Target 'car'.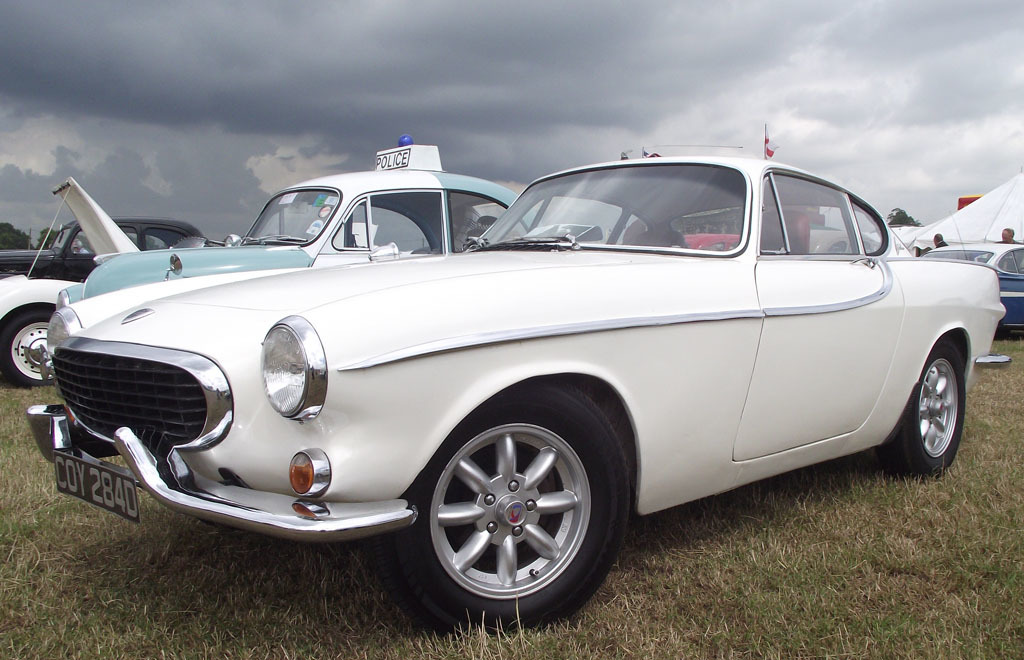
Target region: x1=69, y1=143, x2=982, y2=617.
